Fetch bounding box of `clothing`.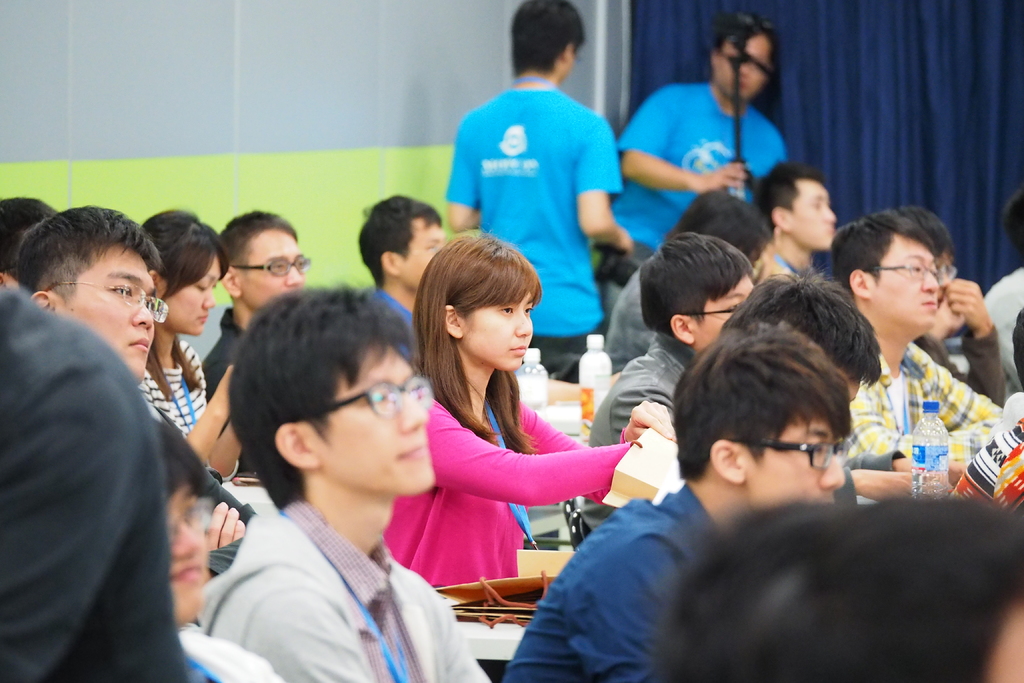
Bbox: BBox(0, 292, 182, 682).
